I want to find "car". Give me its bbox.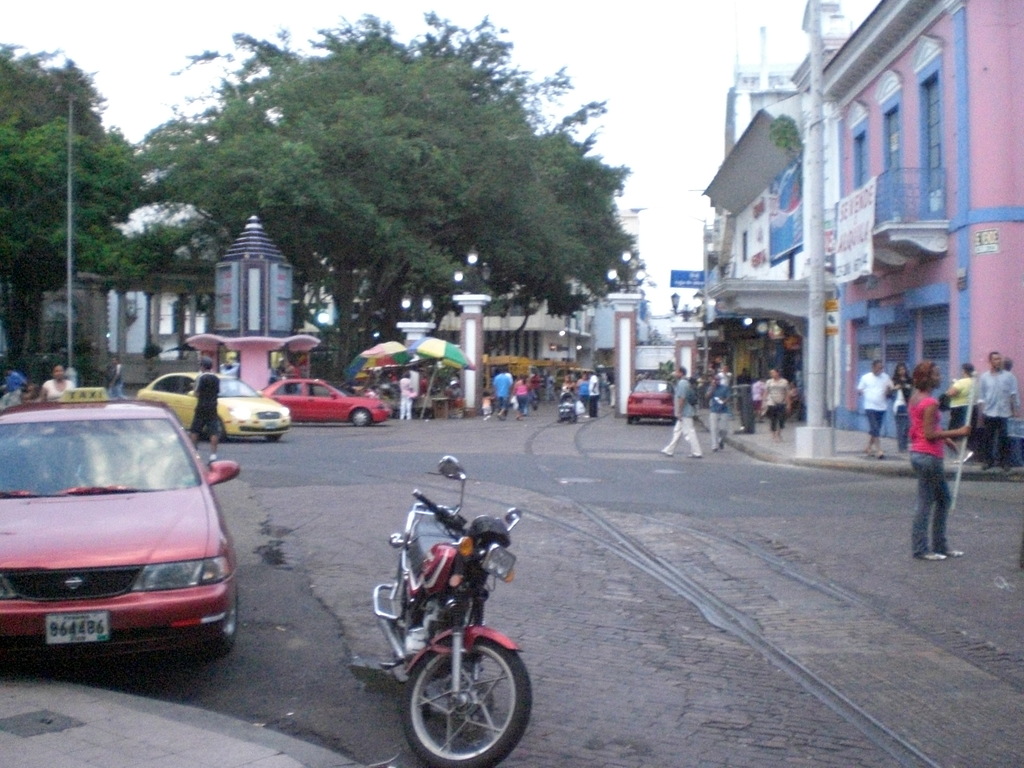
region(624, 374, 674, 418).
